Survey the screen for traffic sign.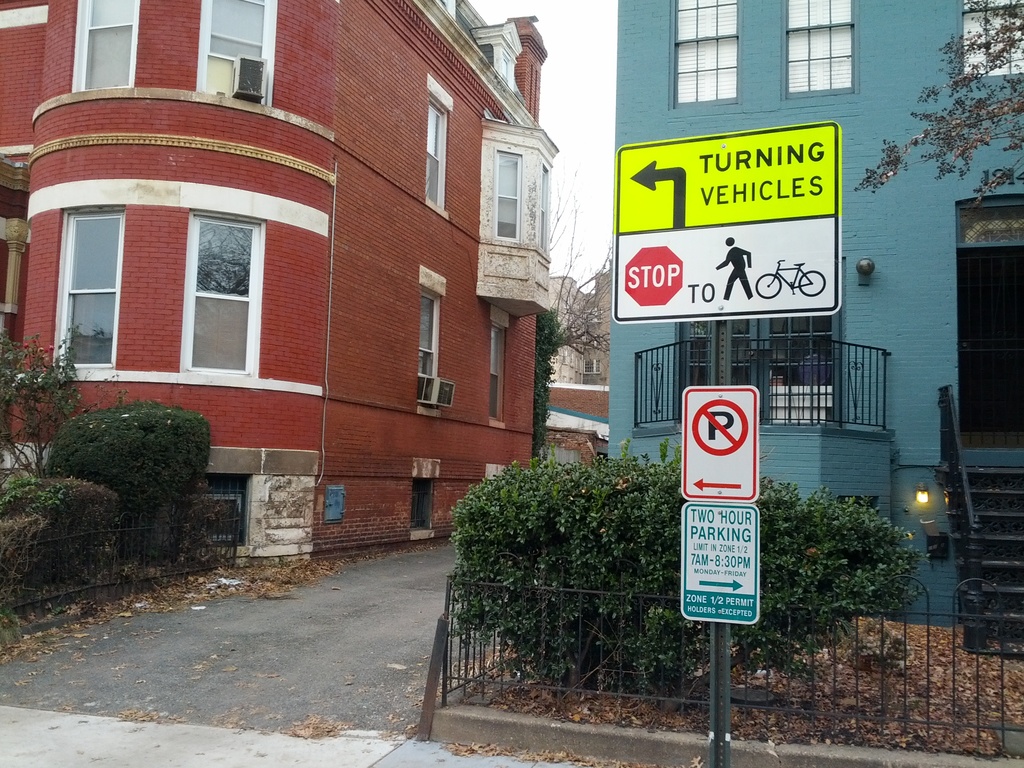
Survey found: (x1=611, y1=124, x2=840, y2=321).
